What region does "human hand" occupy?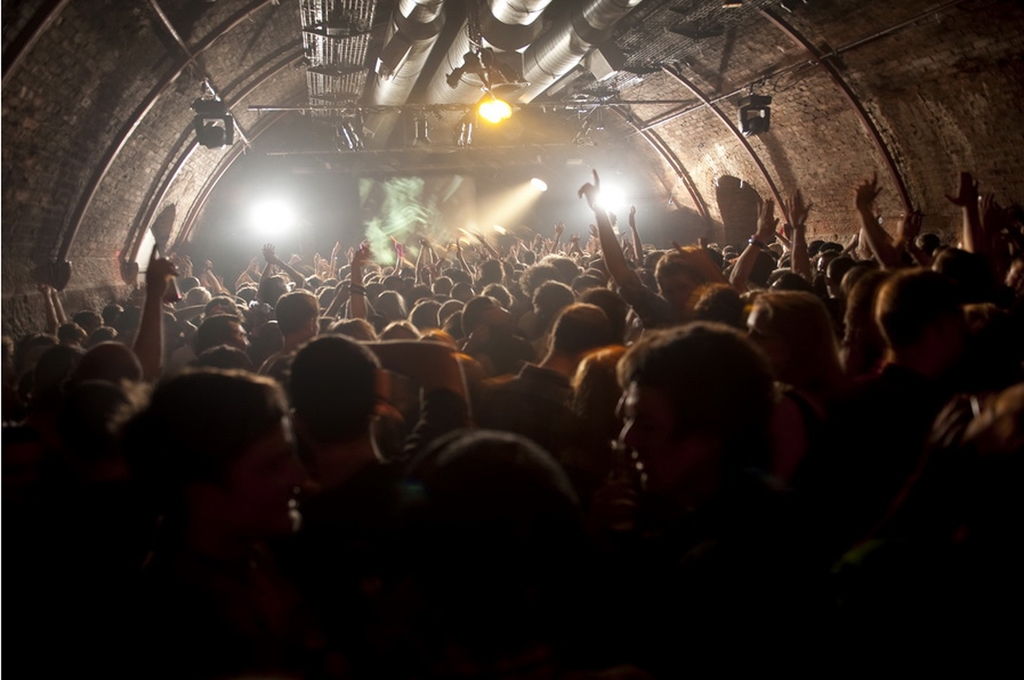
260/250/276/264.
